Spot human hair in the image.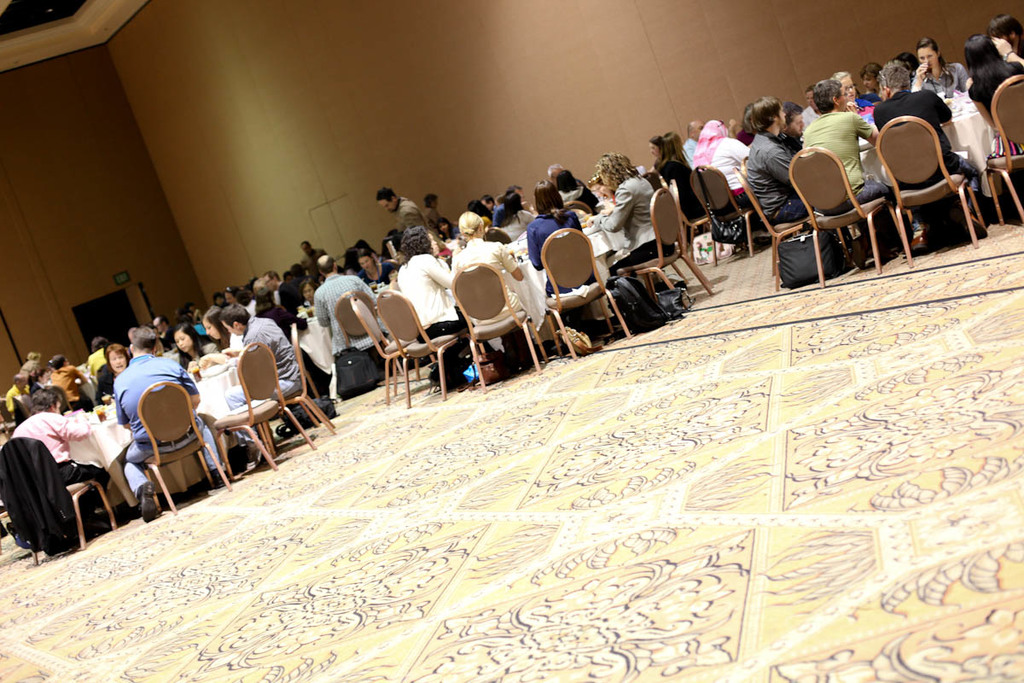
human hair found at bbox=[300, 242, 311, 247].
